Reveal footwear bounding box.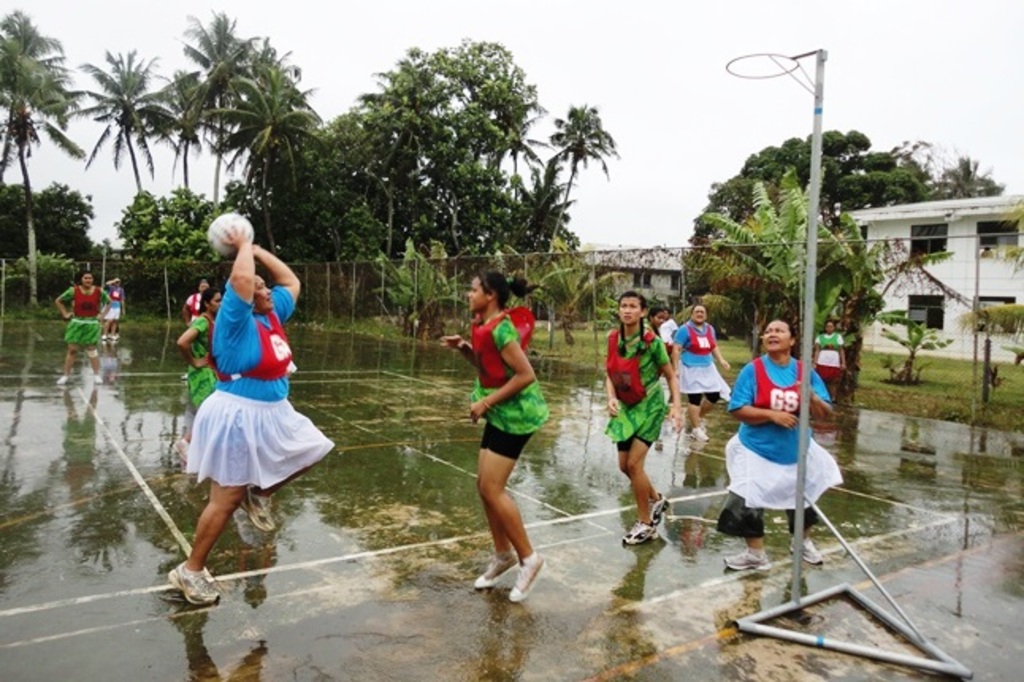
Revealed: crop(504, 549, 544, 601).
